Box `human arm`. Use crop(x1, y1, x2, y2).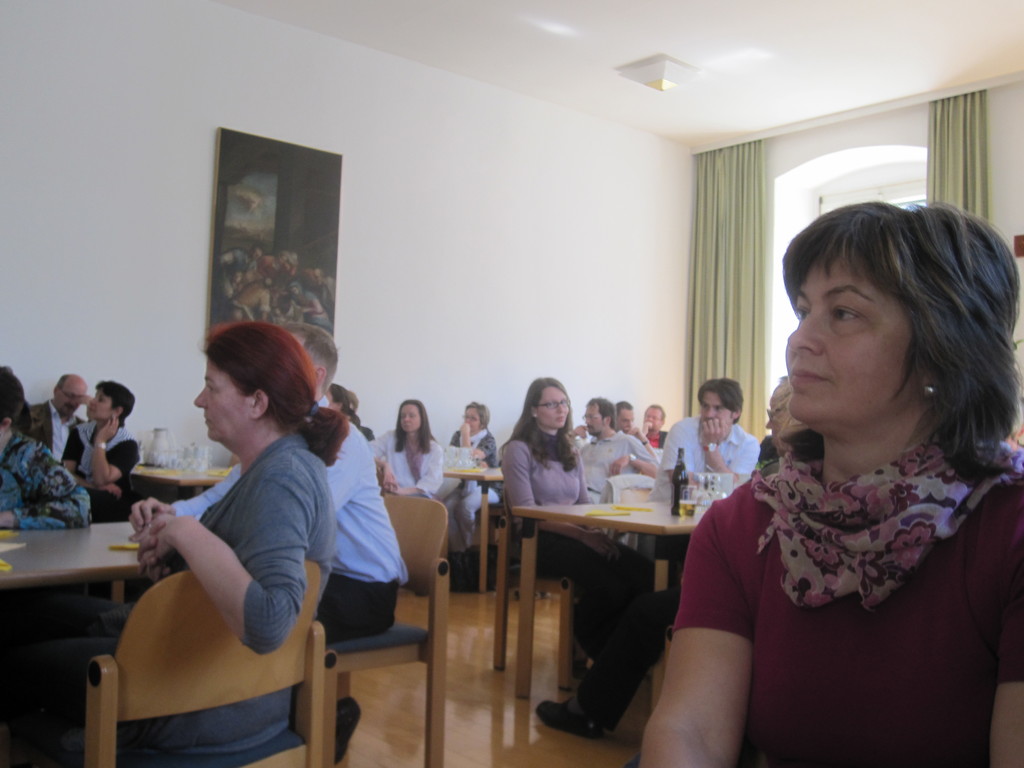
crop(454, 421, 497, 466).
